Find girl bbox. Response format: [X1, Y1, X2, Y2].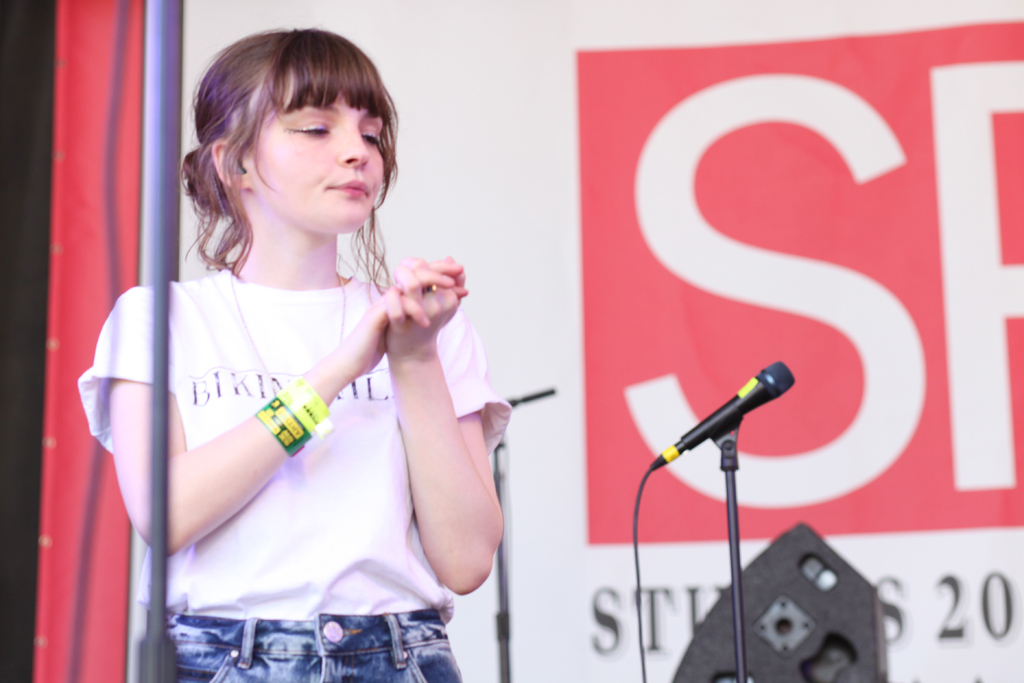
[76, 31, 511, 682].
